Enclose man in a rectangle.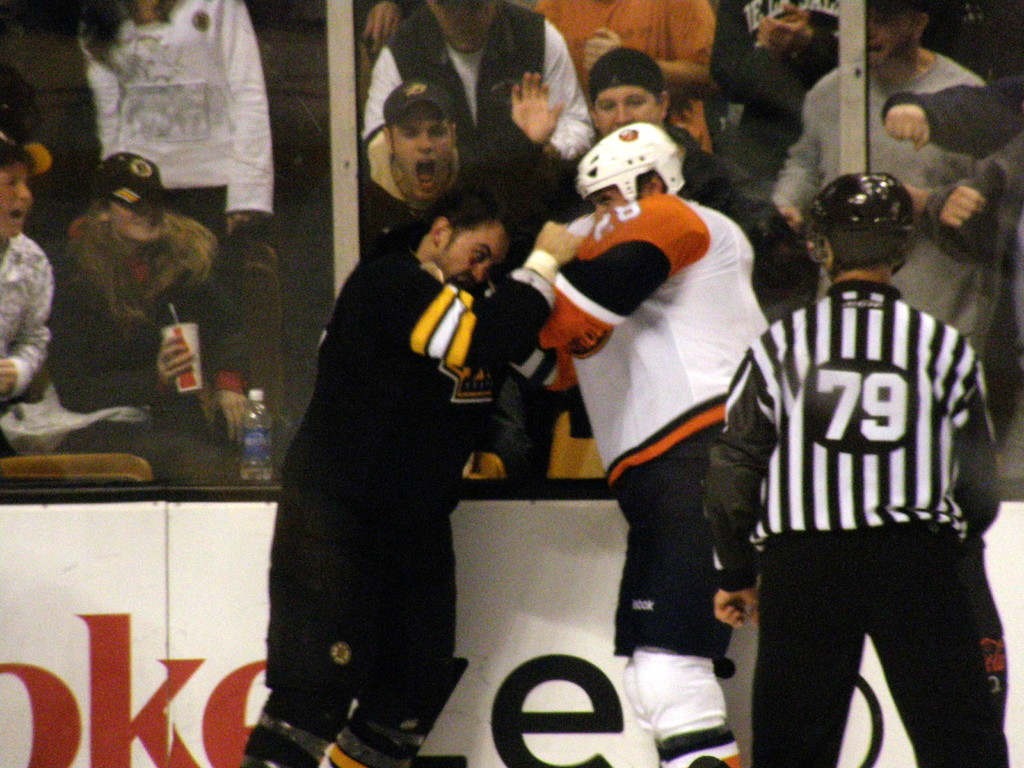
rect(520, 116, 783, 767).
